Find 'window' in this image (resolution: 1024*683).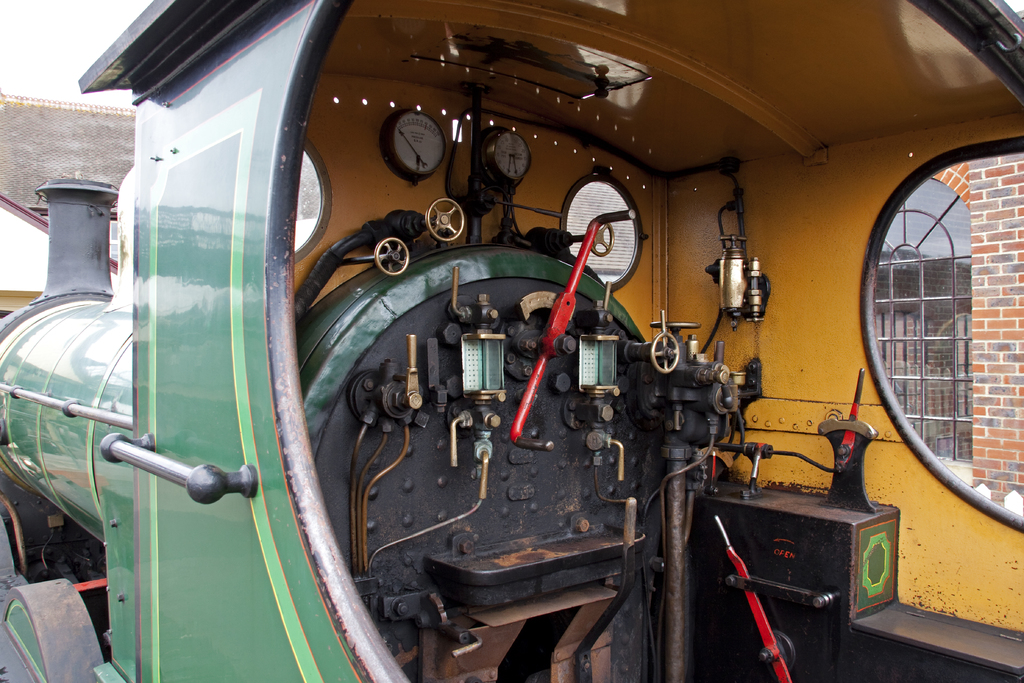
select_region(851, 106, 1005, 506).
